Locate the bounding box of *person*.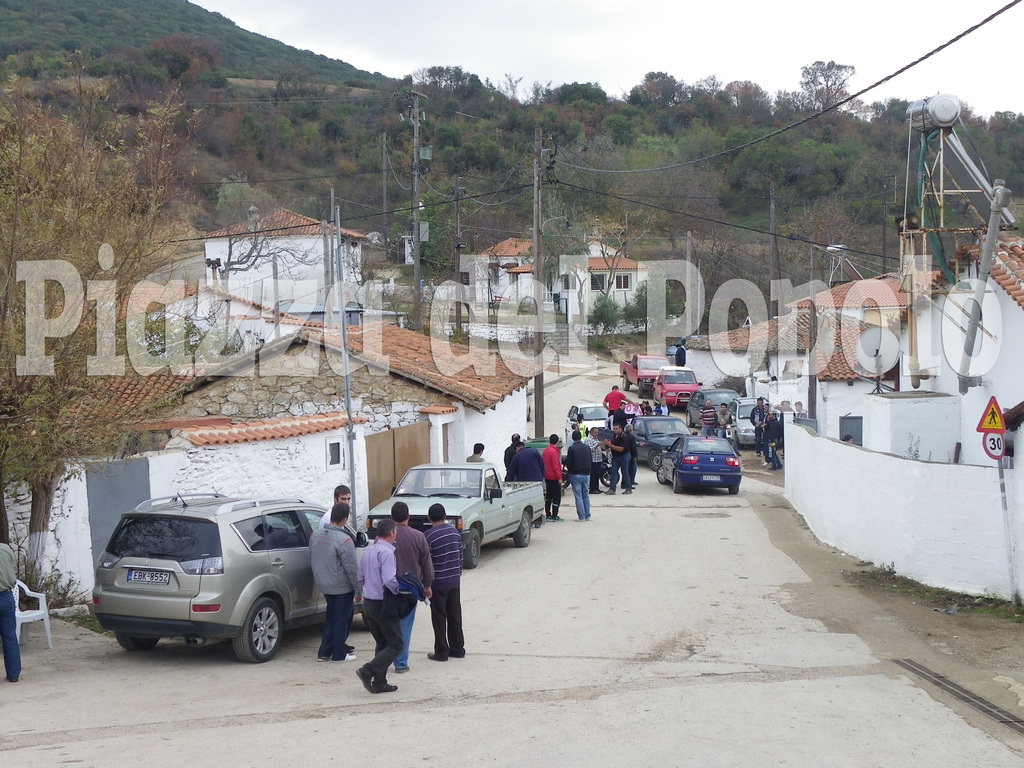
Bounding box: {"x1": 0, "y1": 540, "x2": 22, "y2": 682}.
